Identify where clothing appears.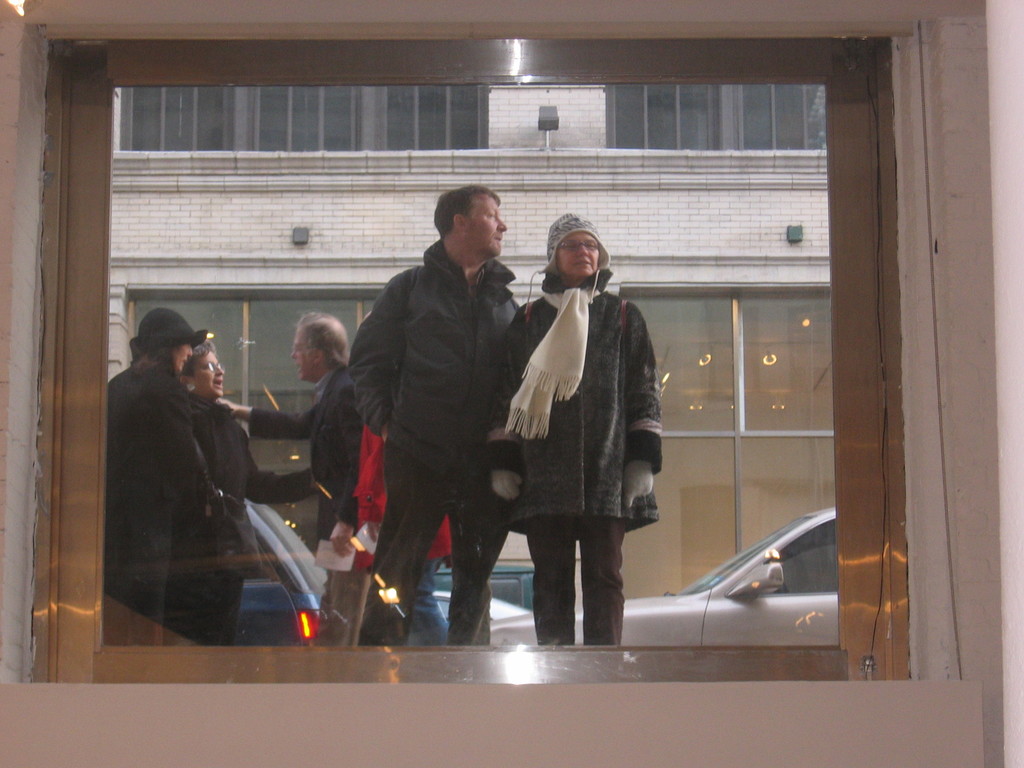
Appears at <region>166, 390, 314, 645</region>.
